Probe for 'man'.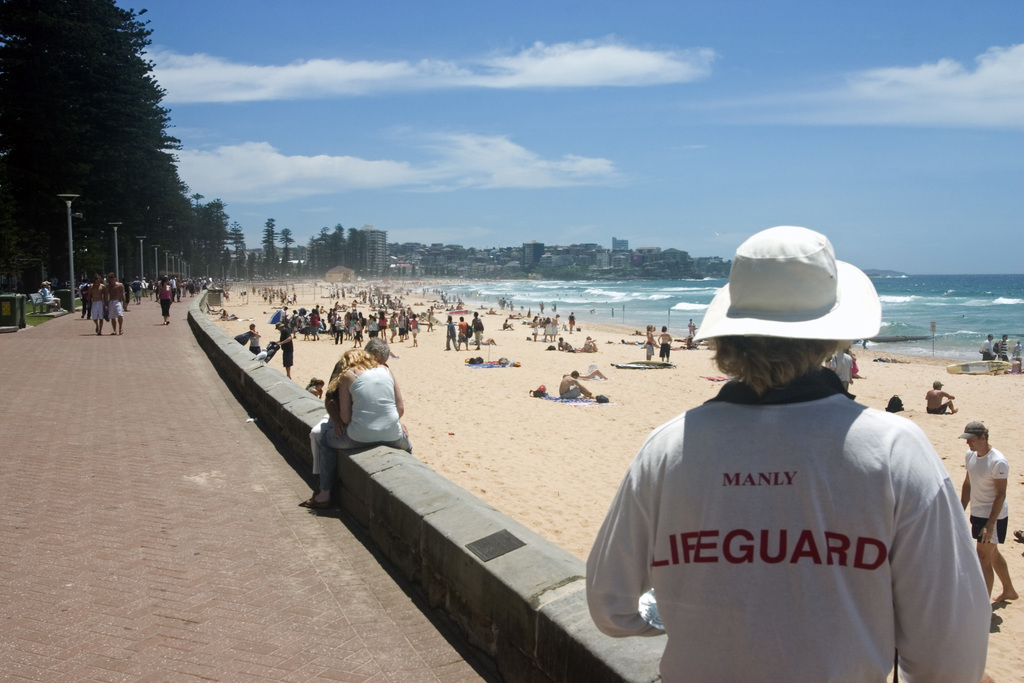
Probe result: locate(130, 279, 140, 303).
